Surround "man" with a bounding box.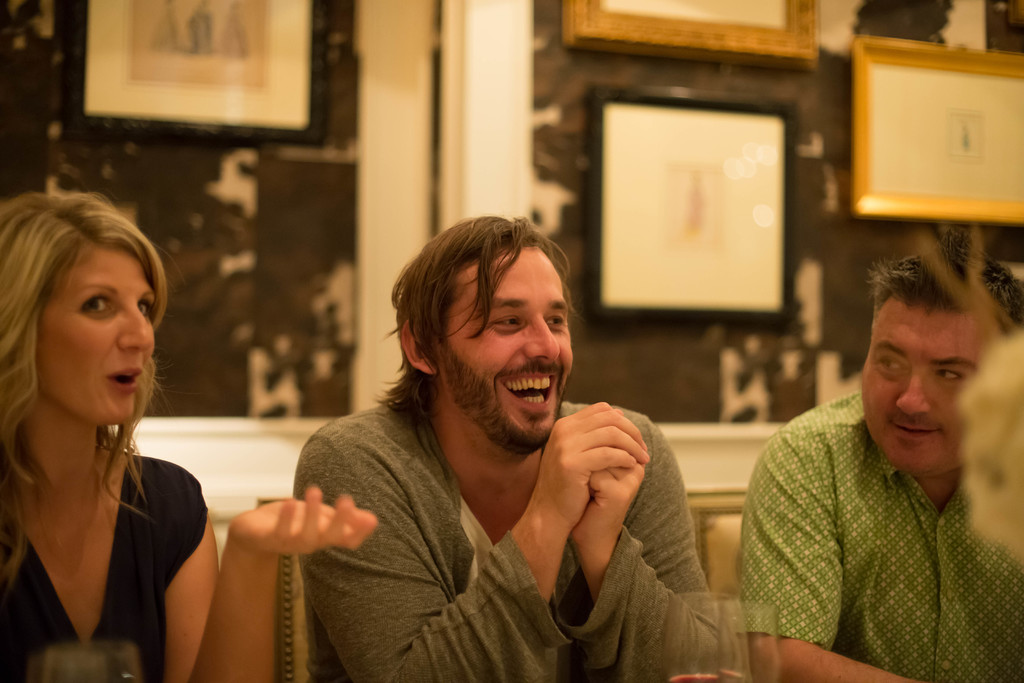
crop(289, 217, 721, 682).
